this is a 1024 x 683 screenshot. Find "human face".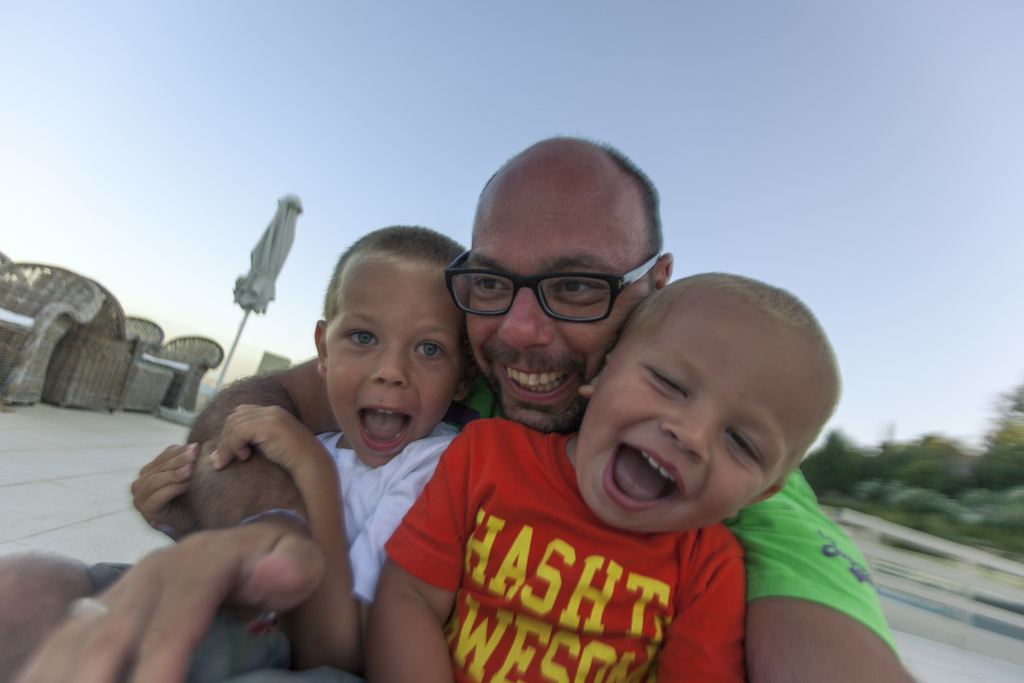
Bounding box: BBox(325, 257, 461, 470).
